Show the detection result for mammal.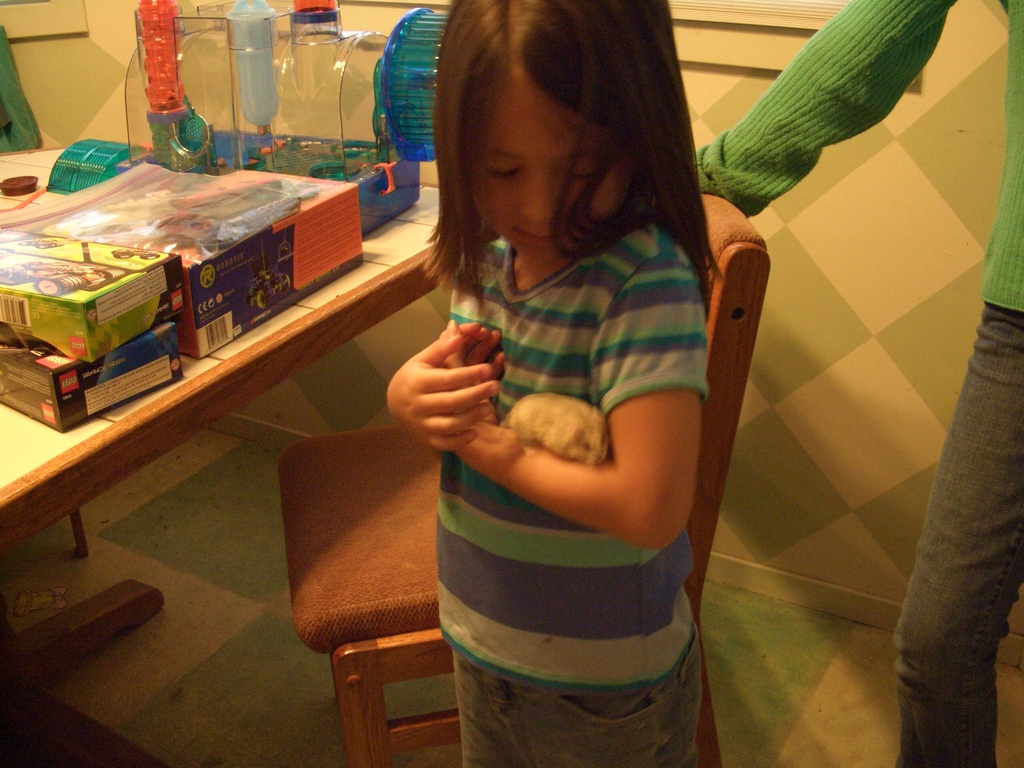
bbox(355, 0, 713, 767).
